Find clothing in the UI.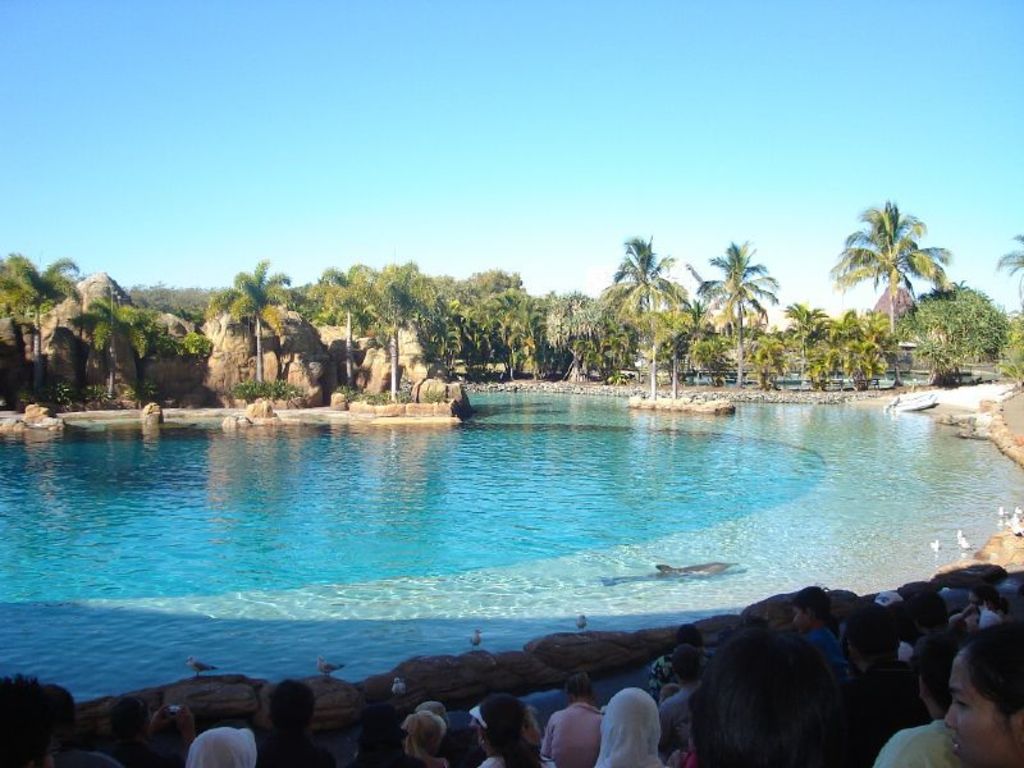
UI element at <bbox>659, 690, 696, 750</bbox>.
